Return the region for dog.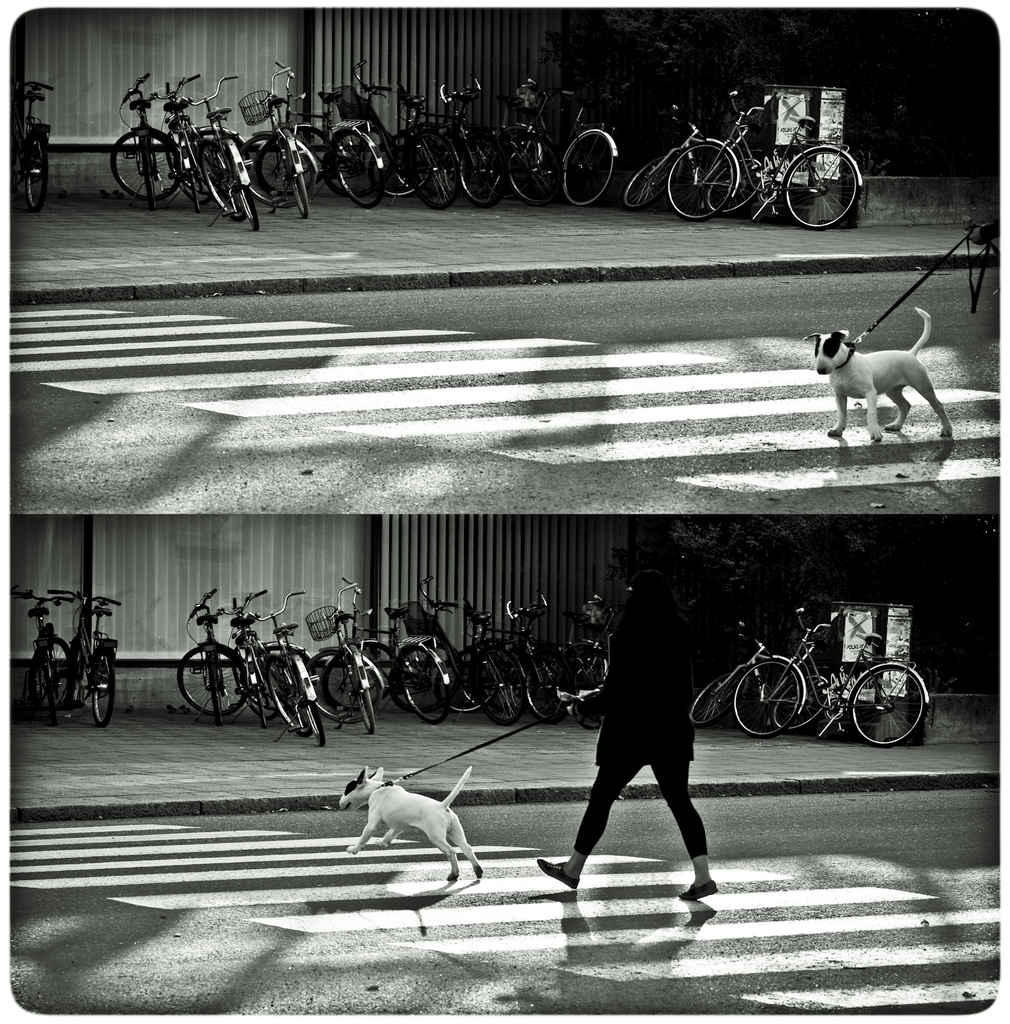
(left=797, top=309, right=953, bottom=468).
